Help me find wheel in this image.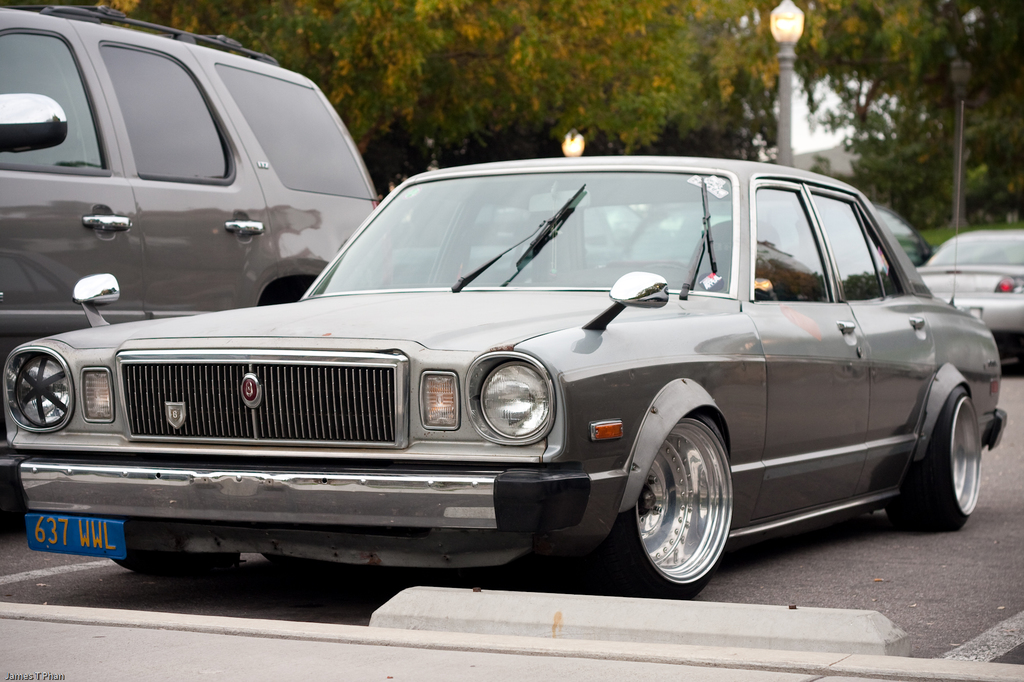
Found it: Rect(884, 386, 982, 530).
